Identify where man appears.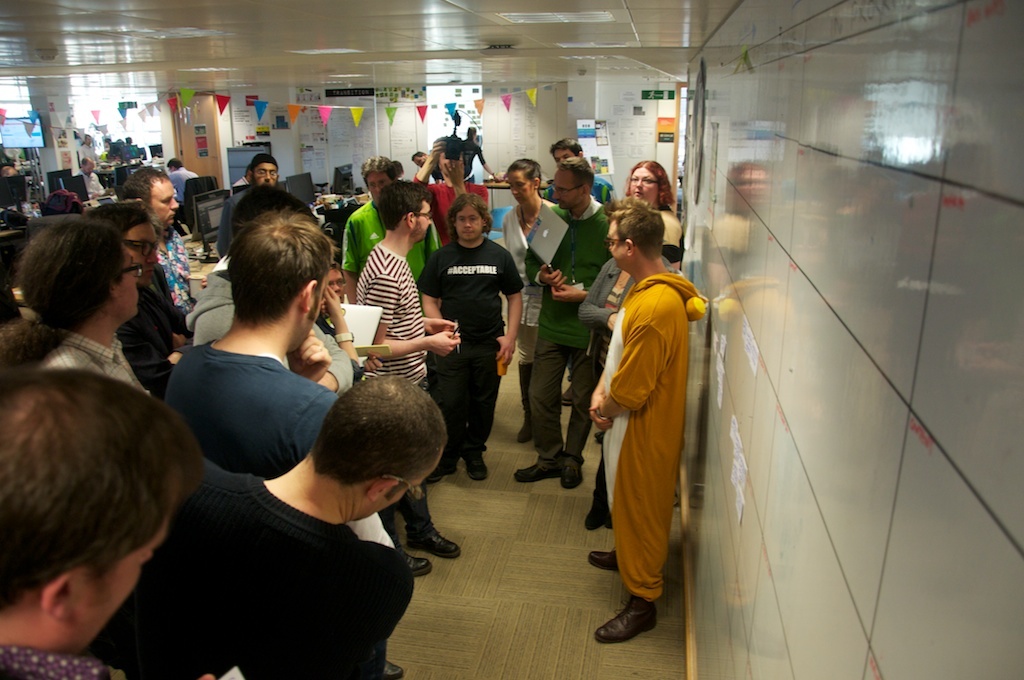
Appears at l=342, t=154, r=441, b=303.
